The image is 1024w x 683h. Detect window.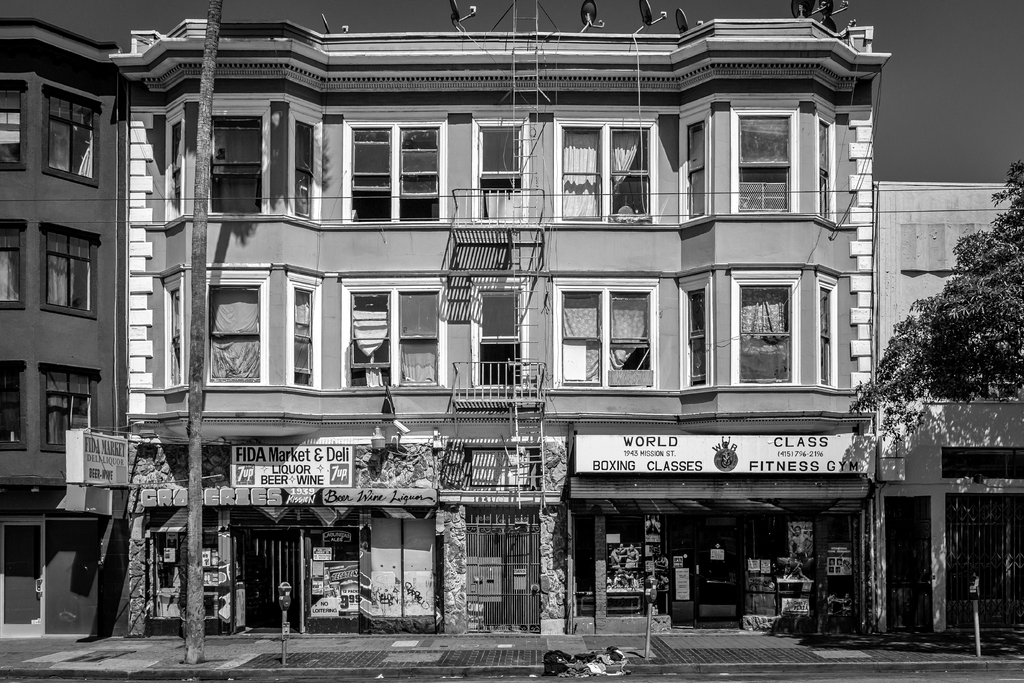
Detection: 35, 211, 102, 324.
